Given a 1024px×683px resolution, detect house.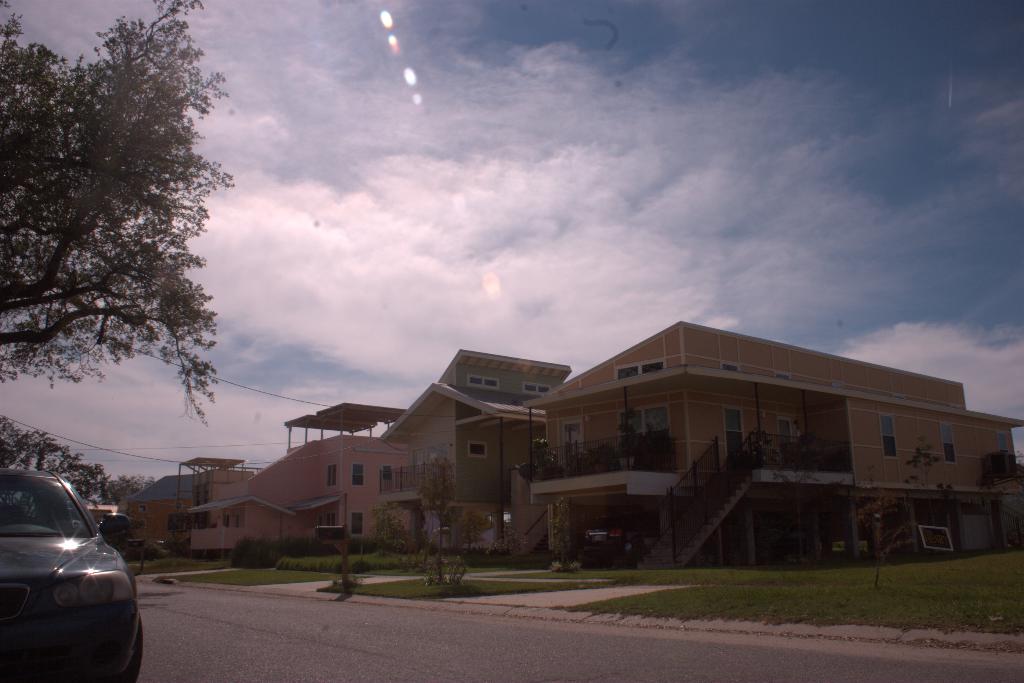
(left=189, top=466, right=249, bottom=558).
